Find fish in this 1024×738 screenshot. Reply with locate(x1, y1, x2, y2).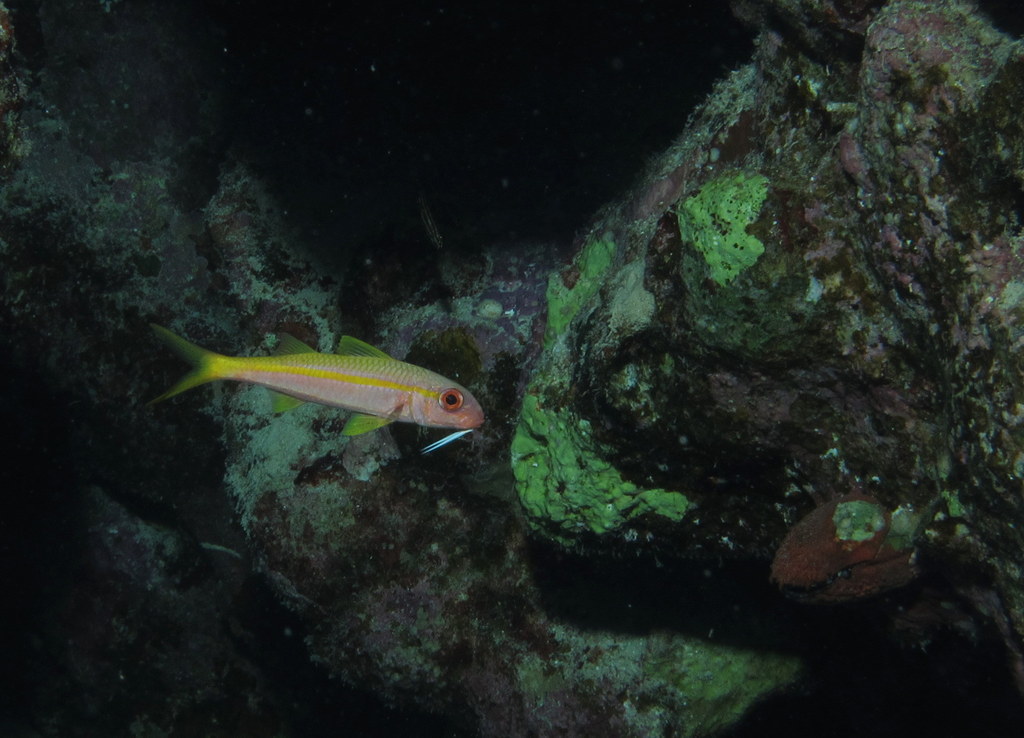
locate(148, 322, 479, 458).
